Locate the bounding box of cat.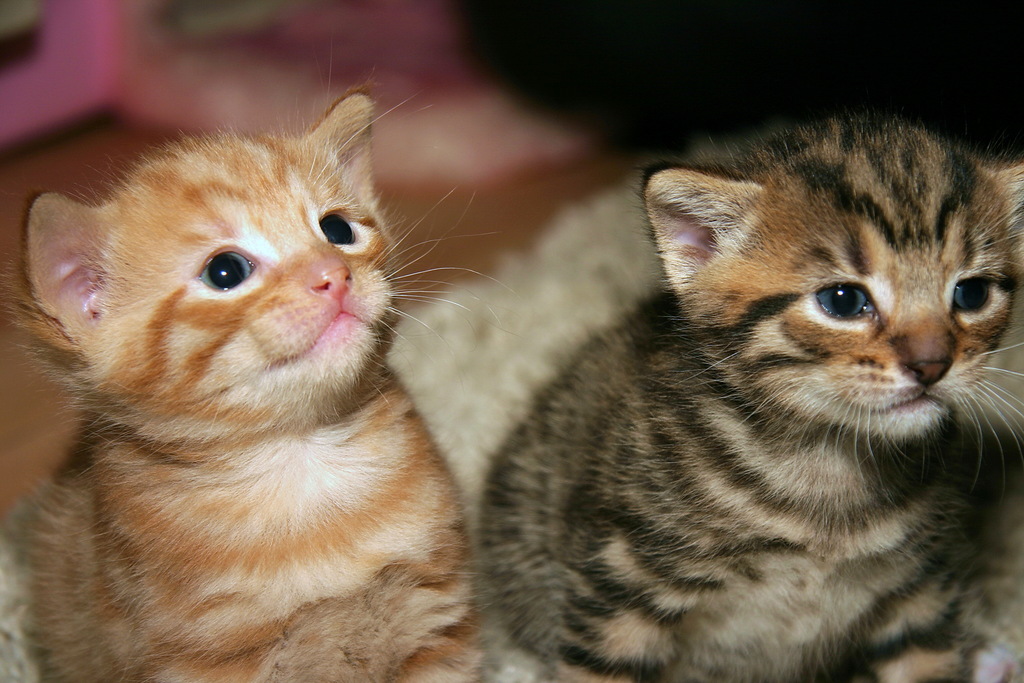
Bounding box: box(477, 108, 1023, 682).
